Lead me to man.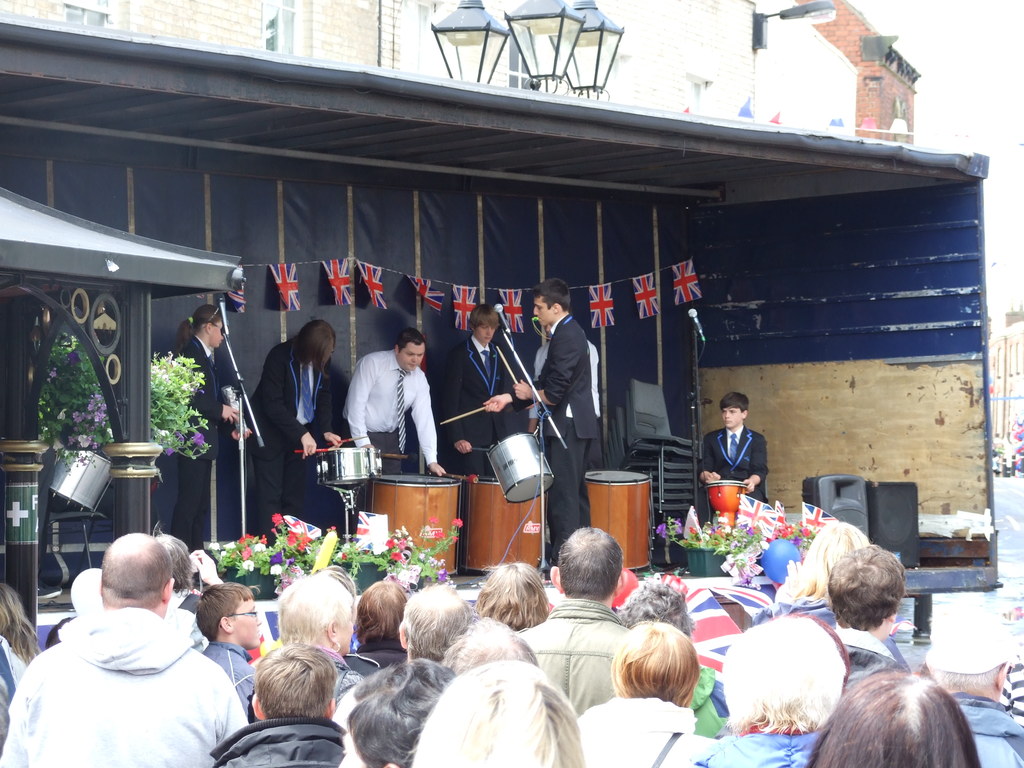
Lead to [485,276,603,575].
